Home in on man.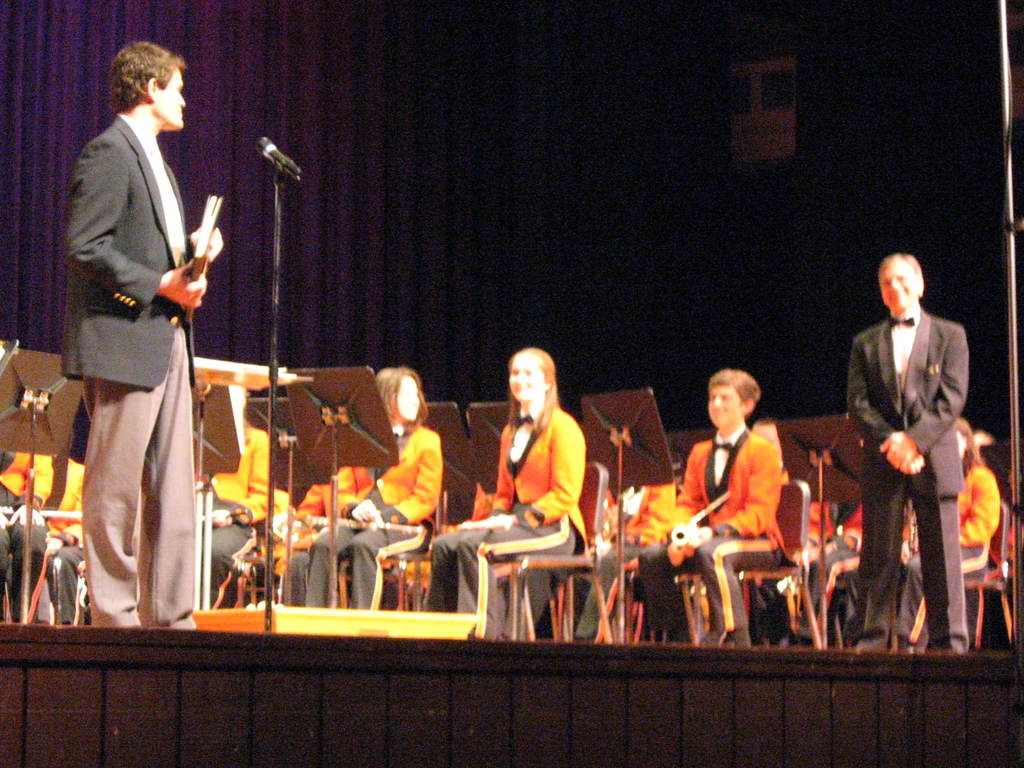
Homed in at <box>51,31,215,676</box>.
